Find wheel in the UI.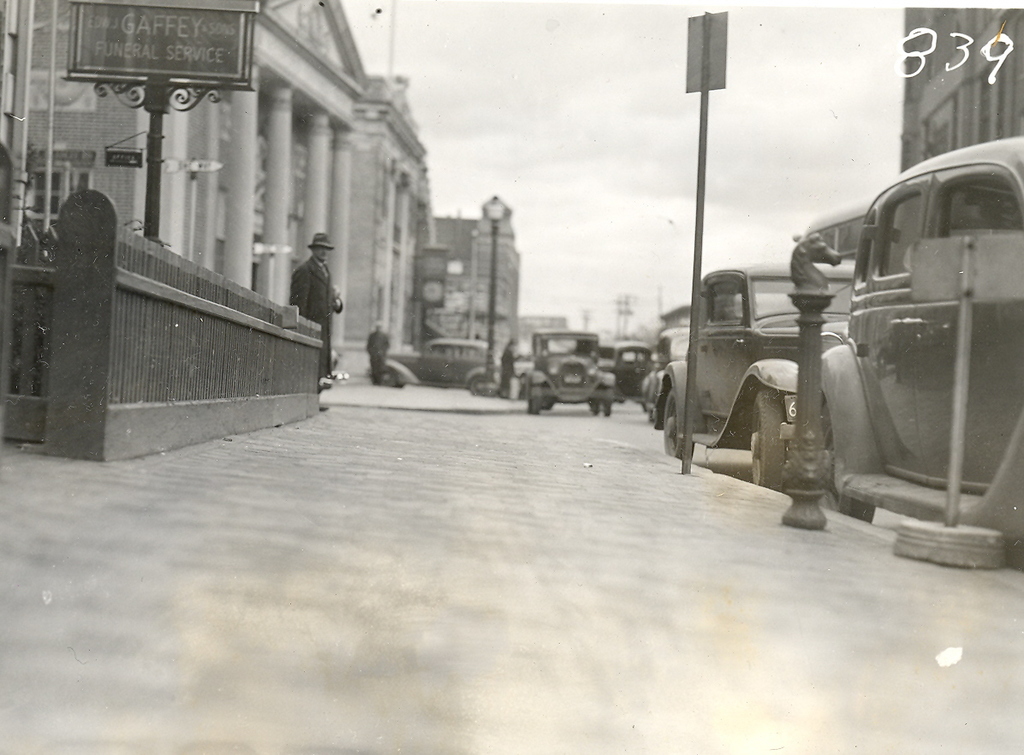
UI element at rect(604, 397, 612, 417).
